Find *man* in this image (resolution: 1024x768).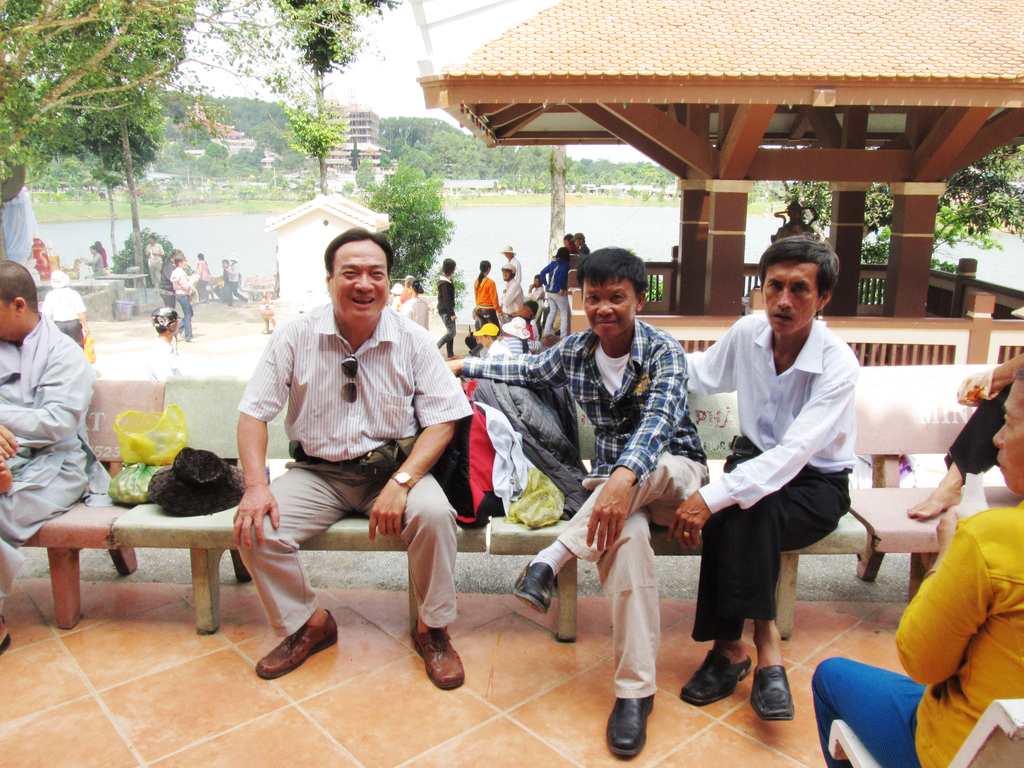
detection(145, 235, 165, 291).
